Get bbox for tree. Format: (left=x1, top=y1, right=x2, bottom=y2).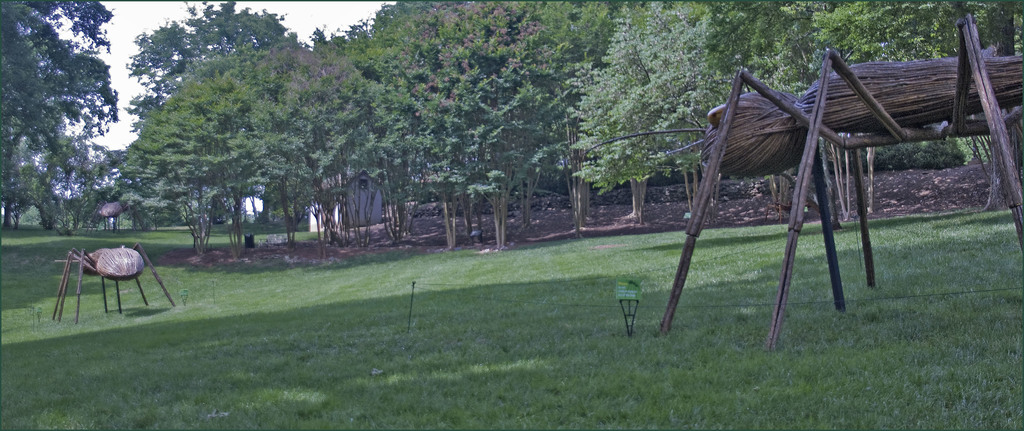
(left=574, top=3, right=726, bottom=236).
